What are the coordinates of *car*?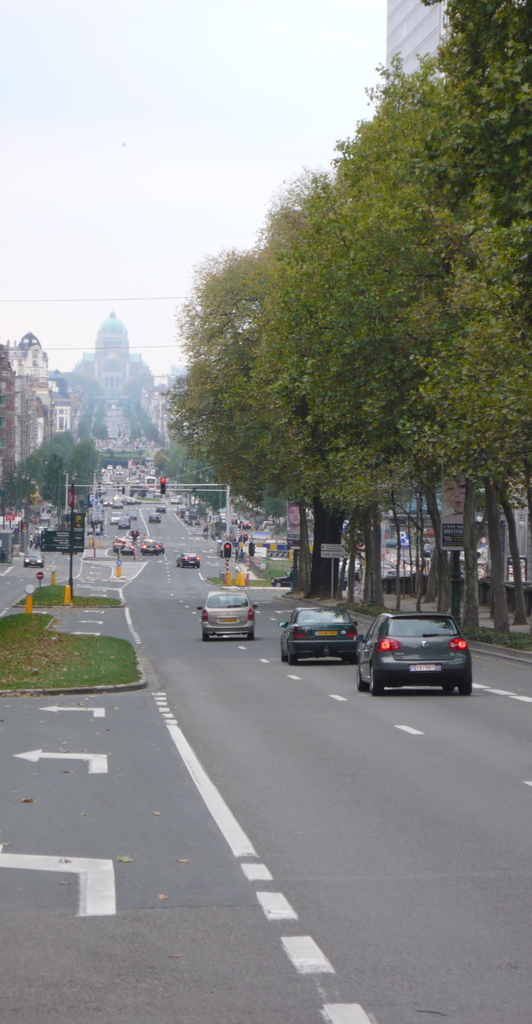
l=141, t=540, r=156, b=556.
